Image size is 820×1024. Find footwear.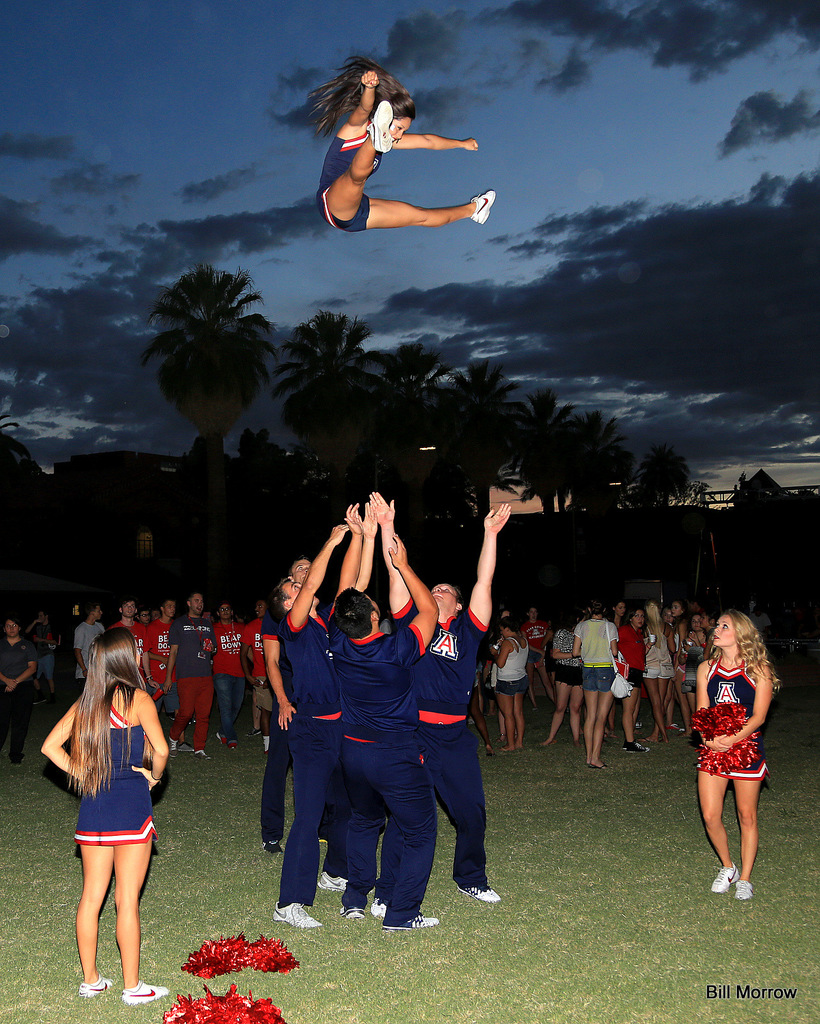
x1=193, y1=750, x2=210, y2=760.
